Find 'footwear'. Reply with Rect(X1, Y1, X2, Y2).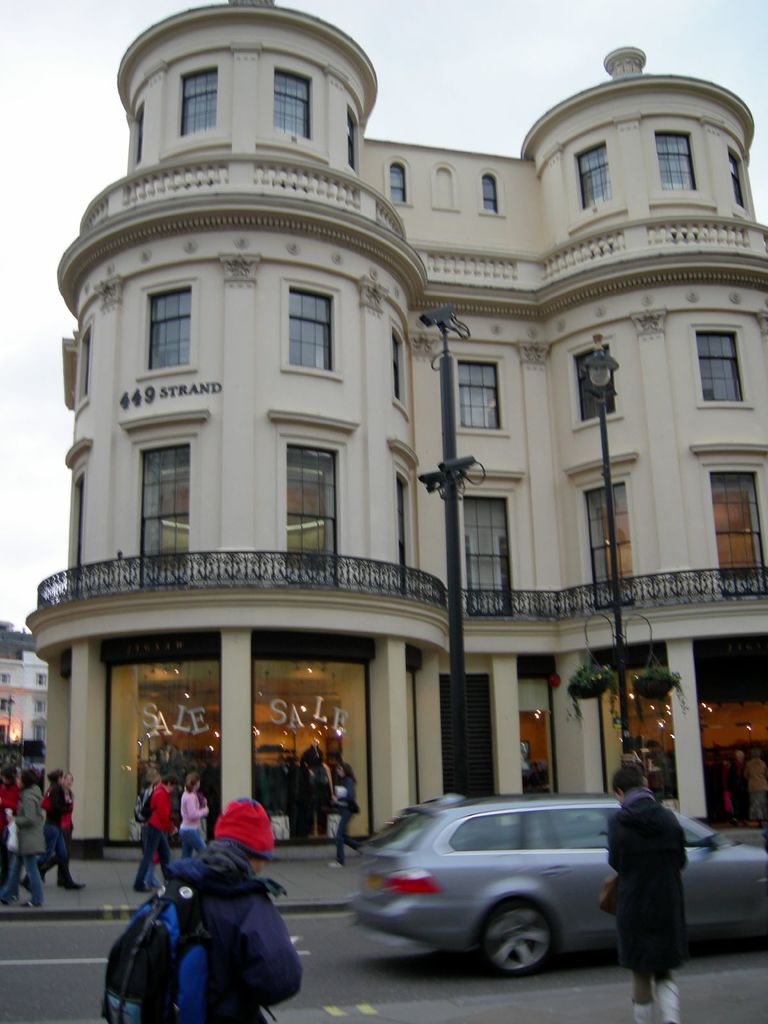
Rect(136, 886, 150, 893).
